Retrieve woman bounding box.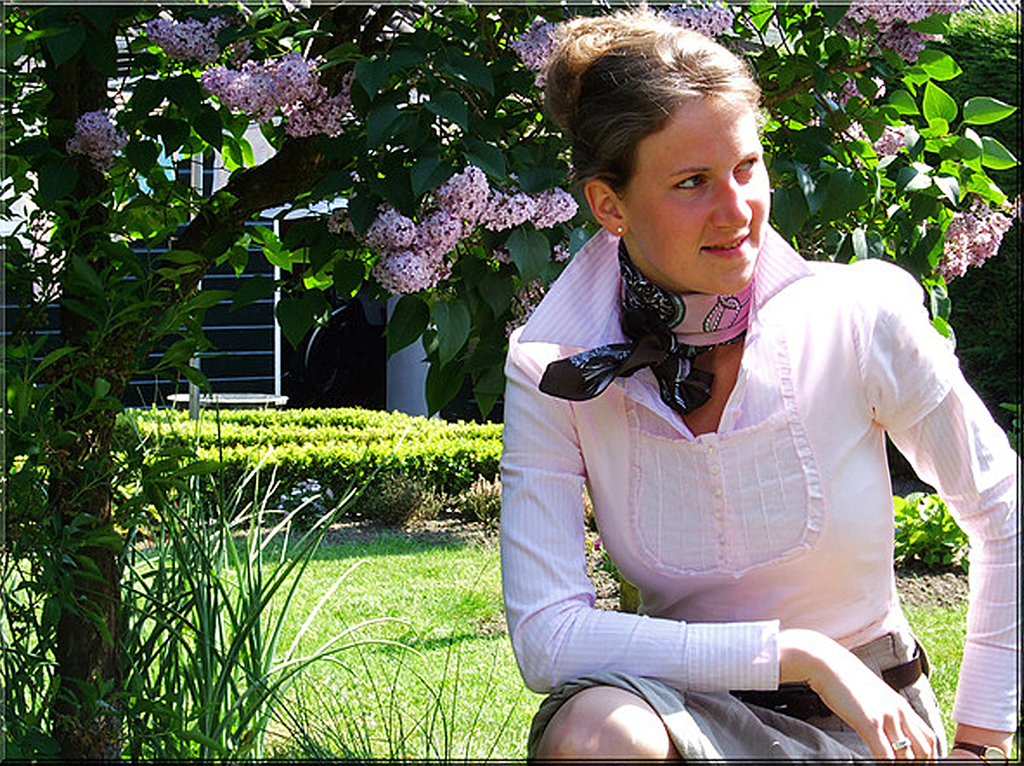
Bounding box: [500, 12, 1023, 765].
